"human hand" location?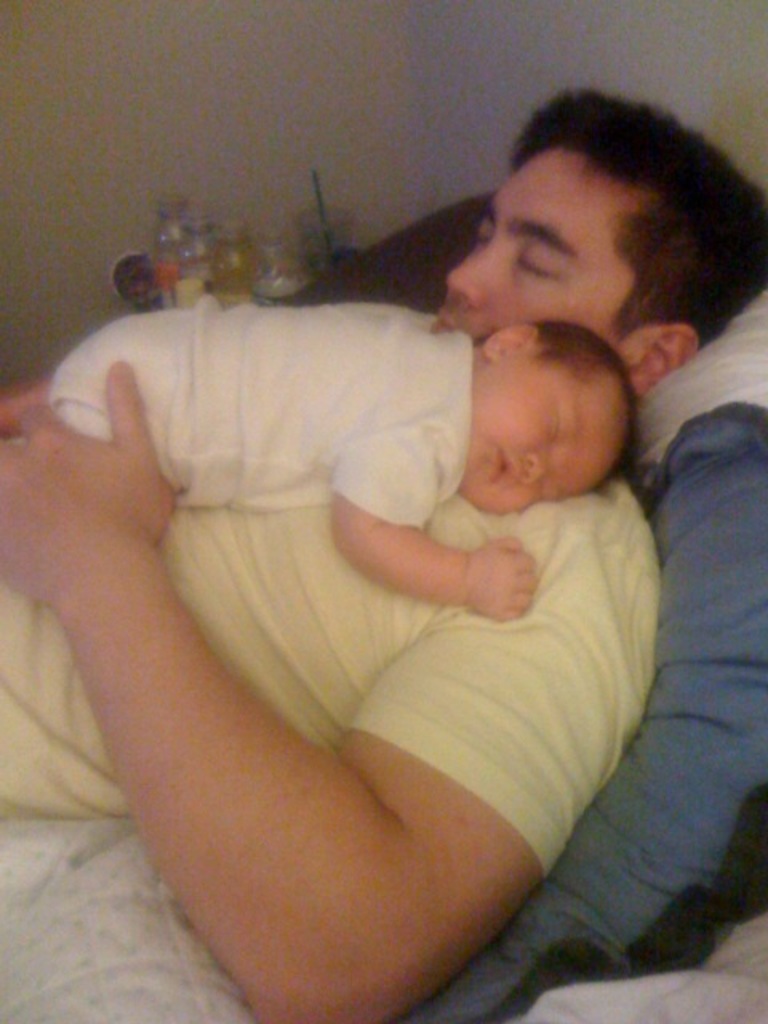
crop(0, 355, 178, 605)
